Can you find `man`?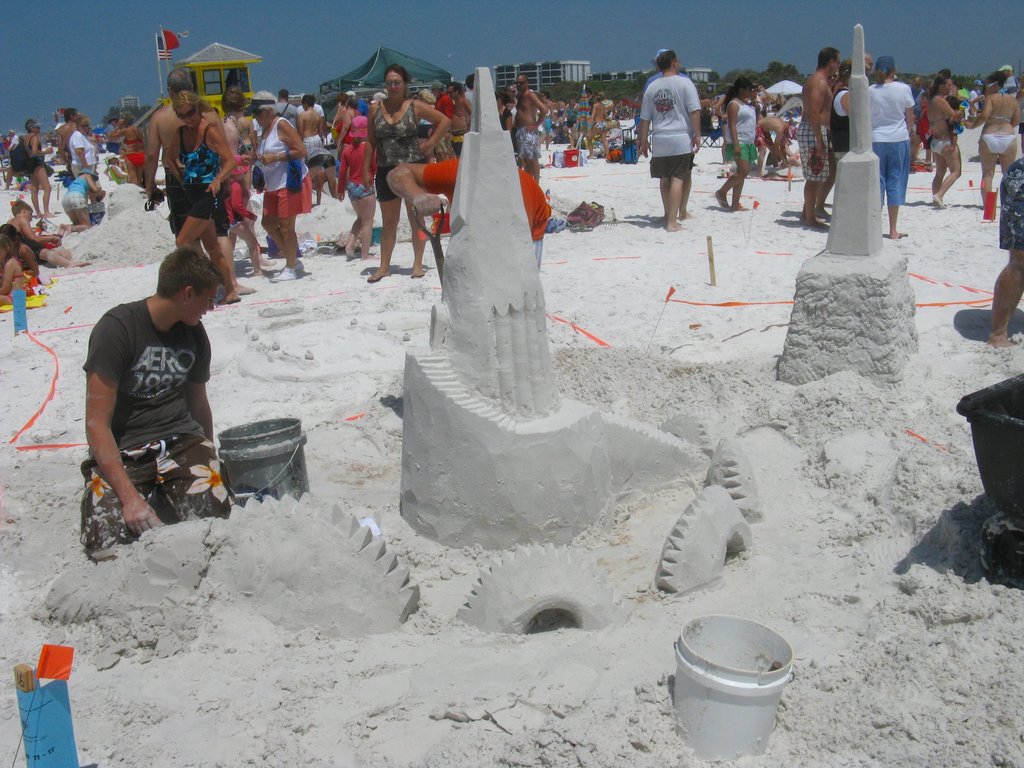
Yes, bounding box: detection(997, 63, 1018, 96).
